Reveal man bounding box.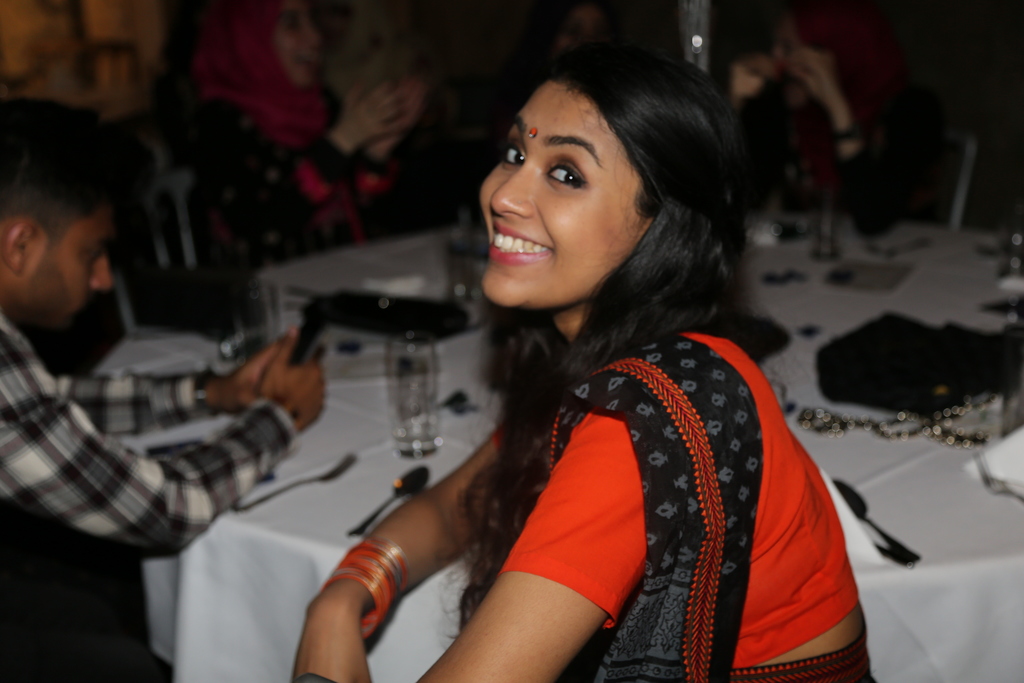
Revealed: locate(1, 189, 275, 581).
